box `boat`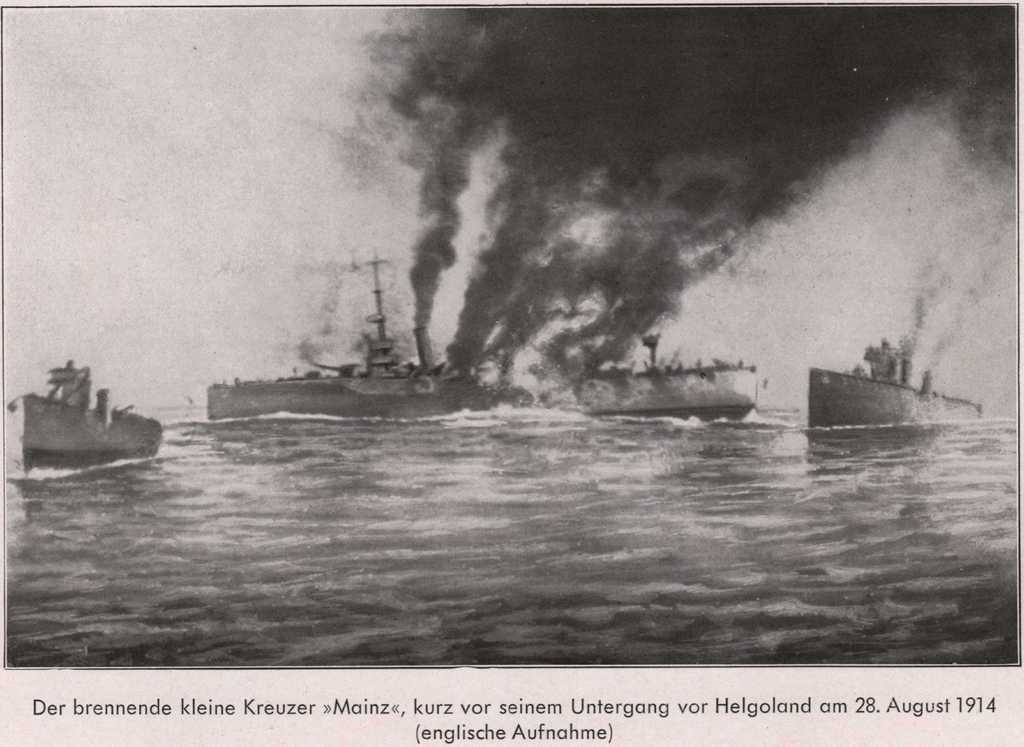
(left=4, top=360, right=159, bottom=473)
